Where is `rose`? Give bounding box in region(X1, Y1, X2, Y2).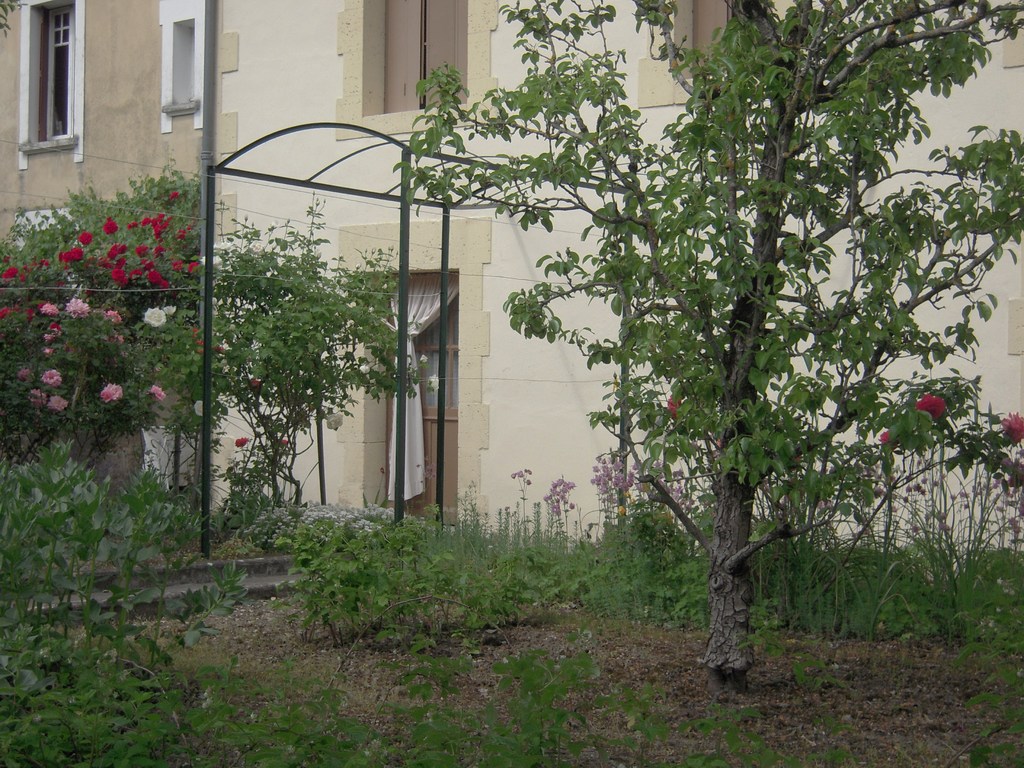
region(358, 363, 372, 373).
